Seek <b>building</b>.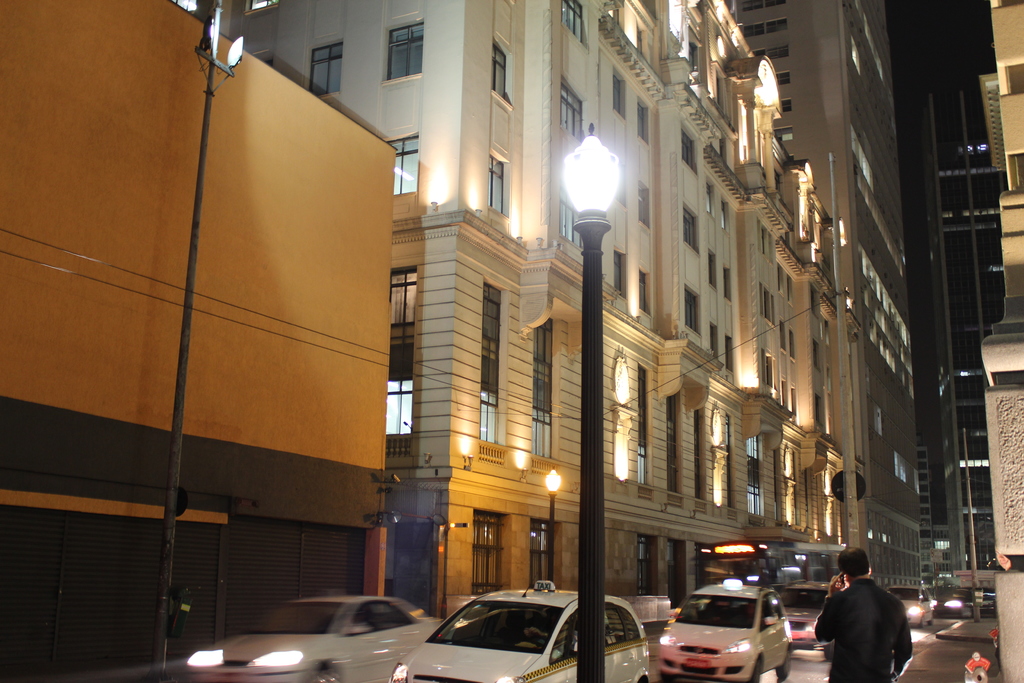
726/0/919/604.
